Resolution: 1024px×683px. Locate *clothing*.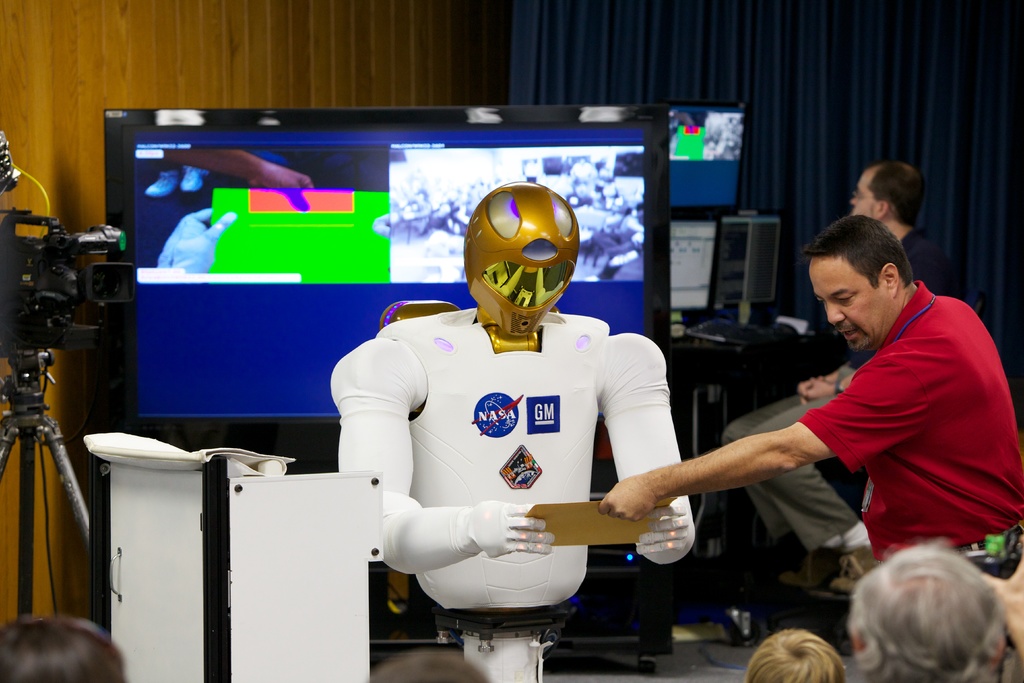
l=796, t=282, r=1023, b=576.
